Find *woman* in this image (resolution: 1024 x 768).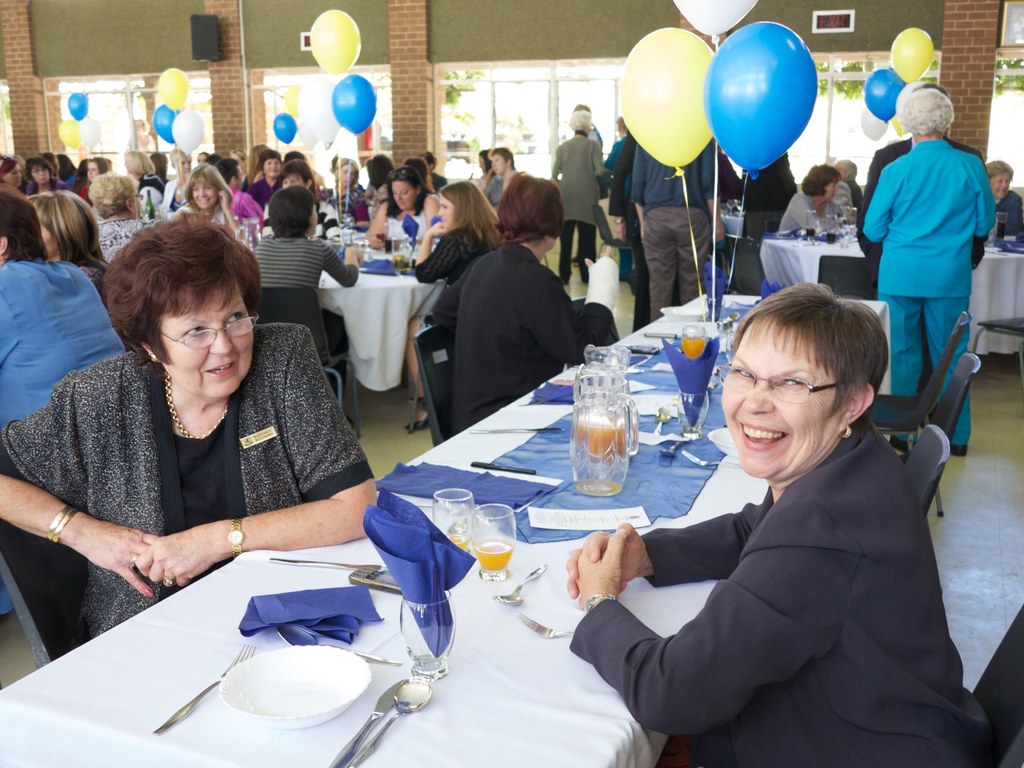
Rect(28, 156, 65, 184).
